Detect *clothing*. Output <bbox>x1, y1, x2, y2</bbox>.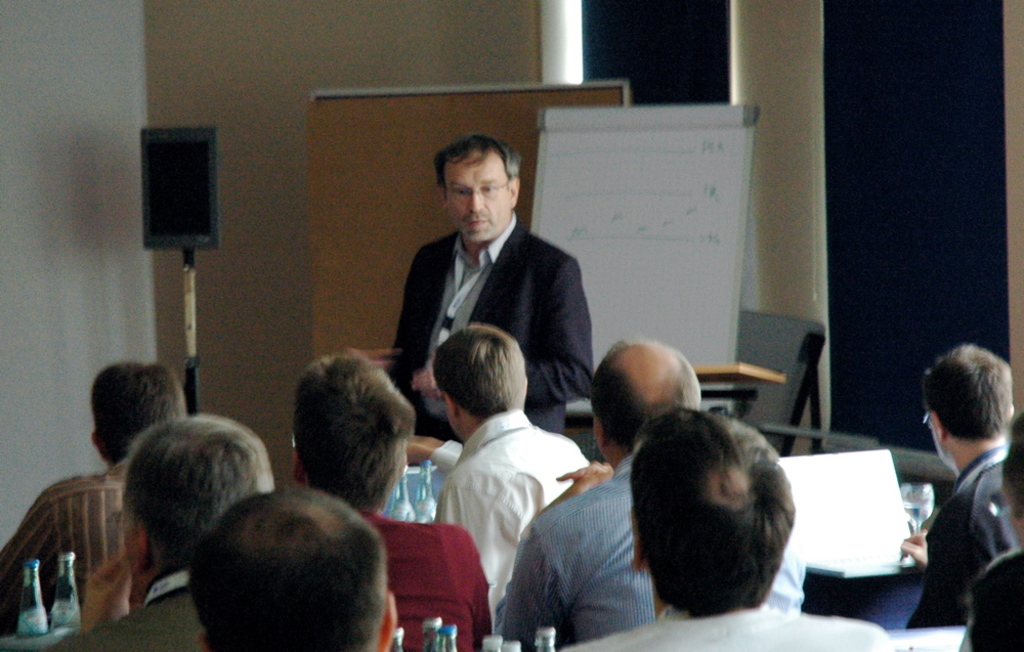
<bbox>61, 568, 216, 651</bbox>.
